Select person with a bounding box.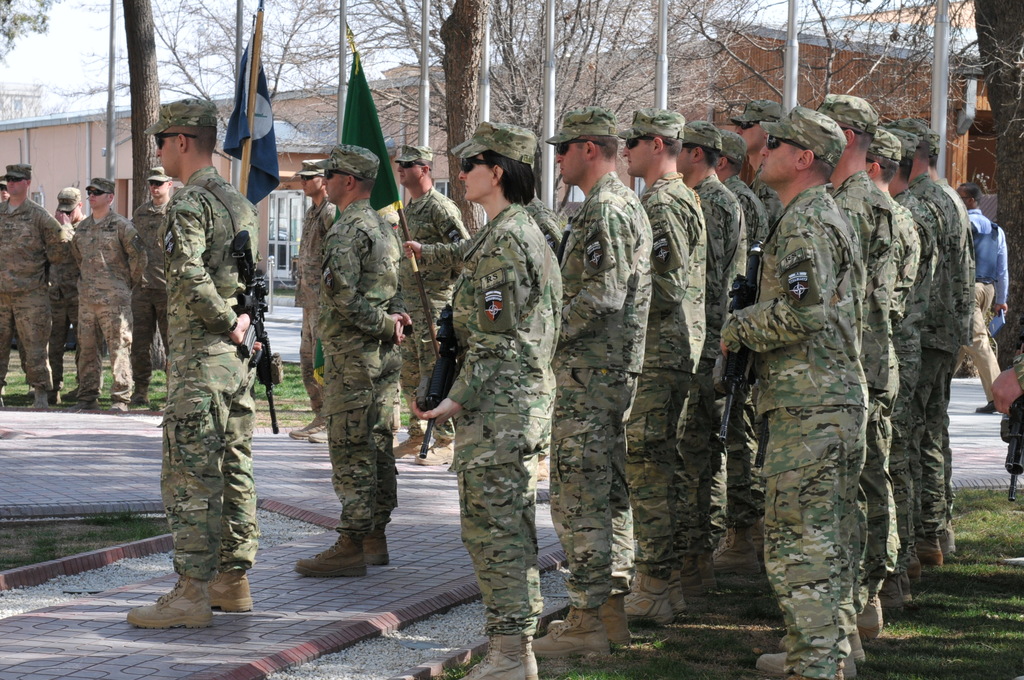
select_region(291, 155, 337, 444).
